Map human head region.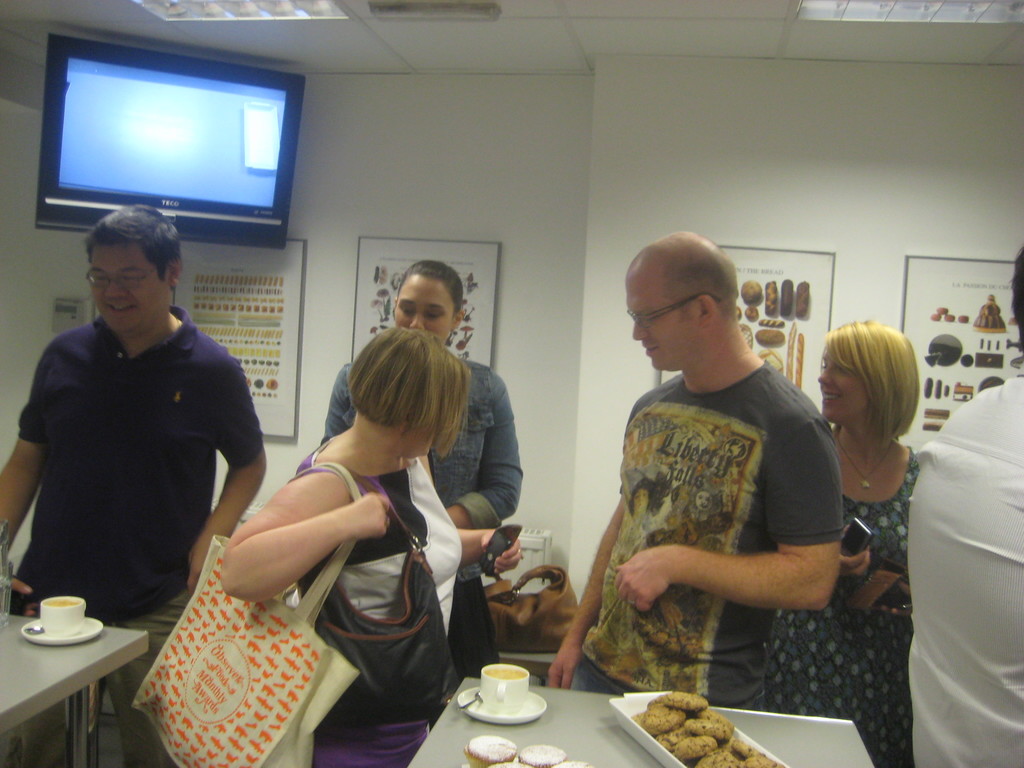
Mapped to [342, 321, 470, 460].
